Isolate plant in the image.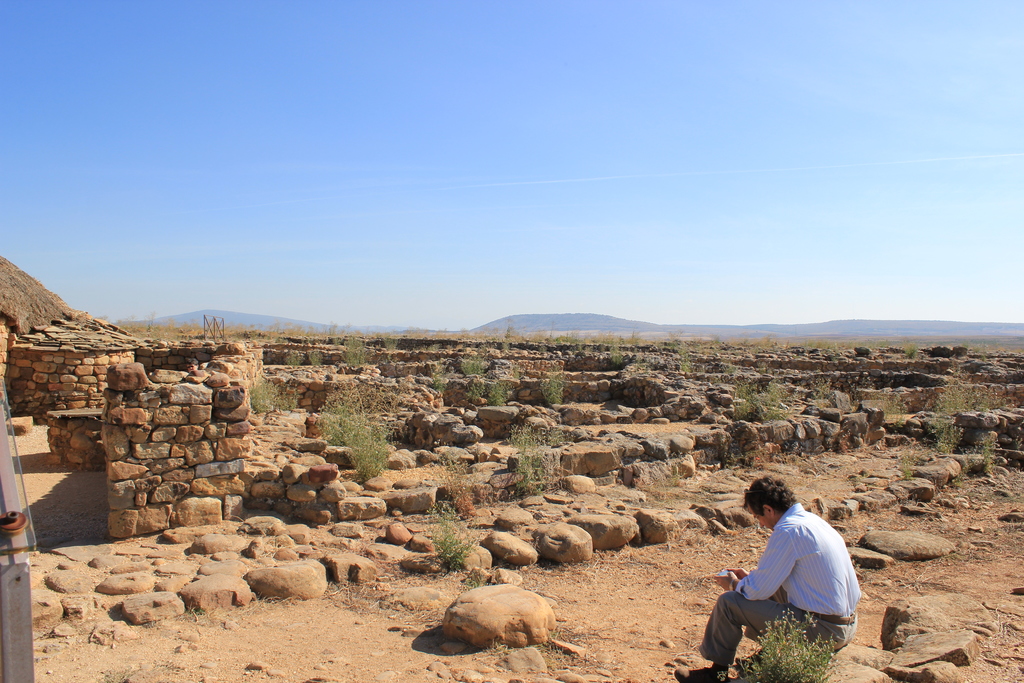
Isolated region: (421, 354, 444, 396).
